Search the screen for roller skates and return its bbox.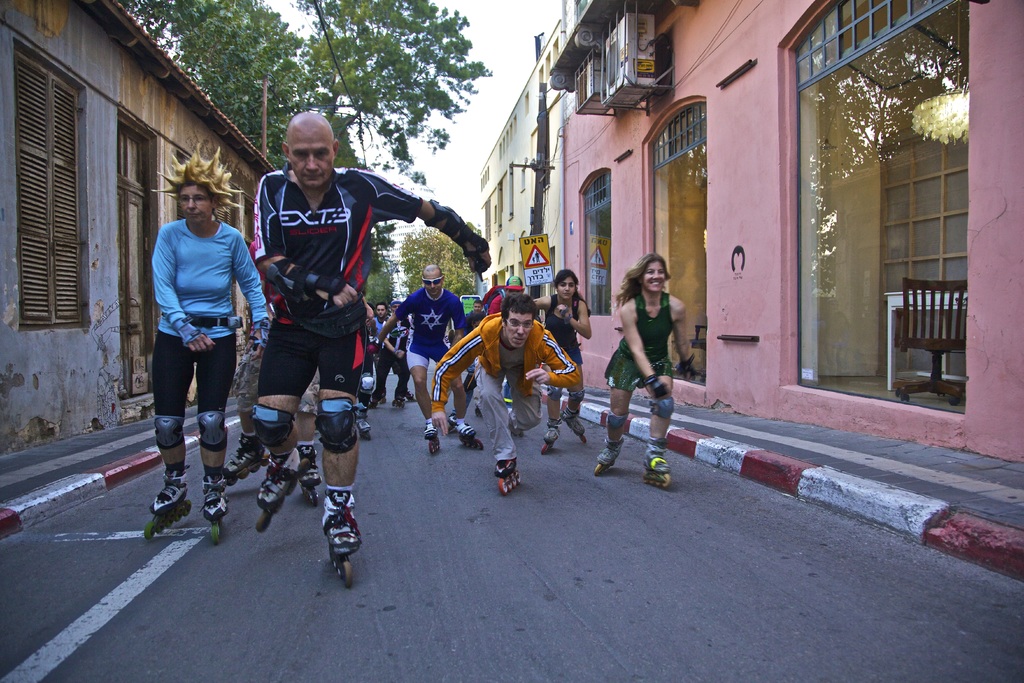
Found: select_region(406, 391, 417, 402).
